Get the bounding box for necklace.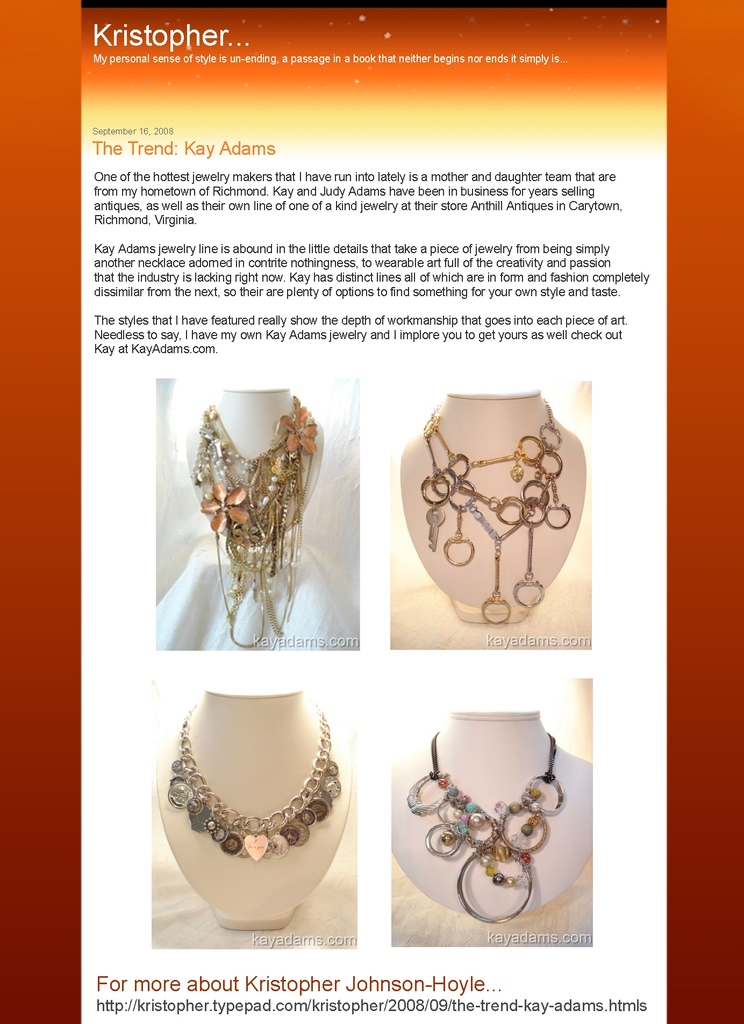
403/730/559/927.
